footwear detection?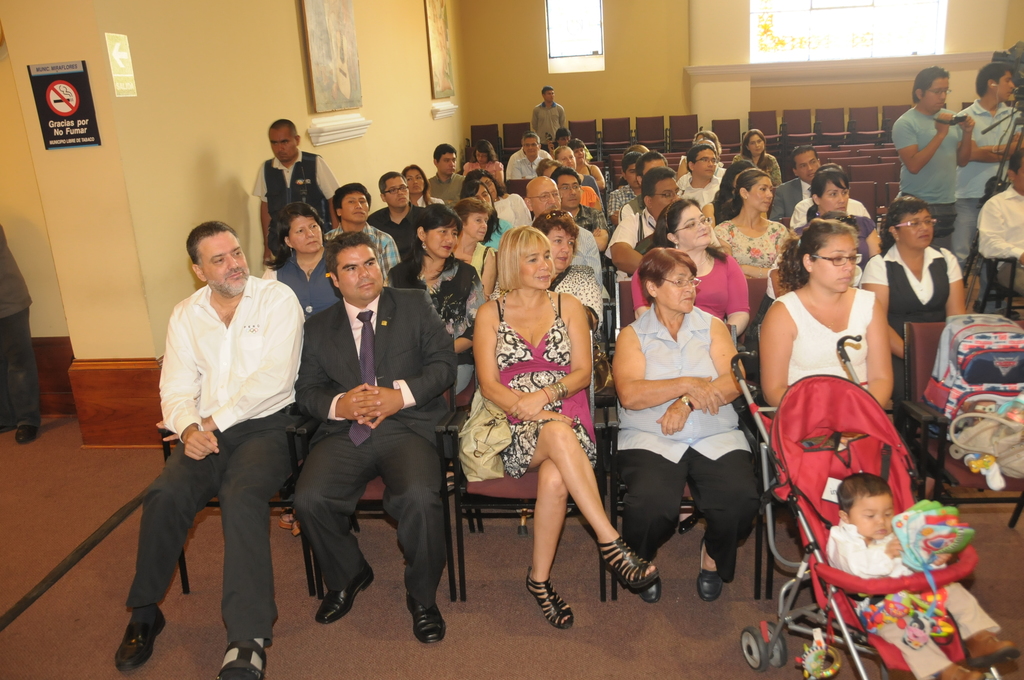
bbox=[699, 537, 725, 604]
